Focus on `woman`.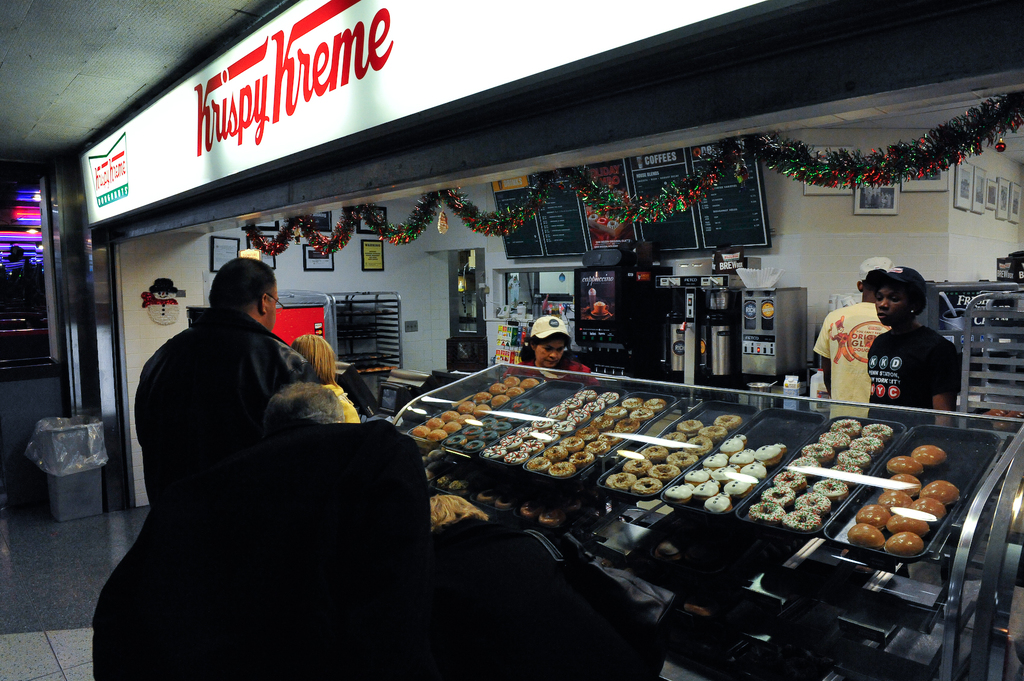
Focused at [858,260,952,426].
